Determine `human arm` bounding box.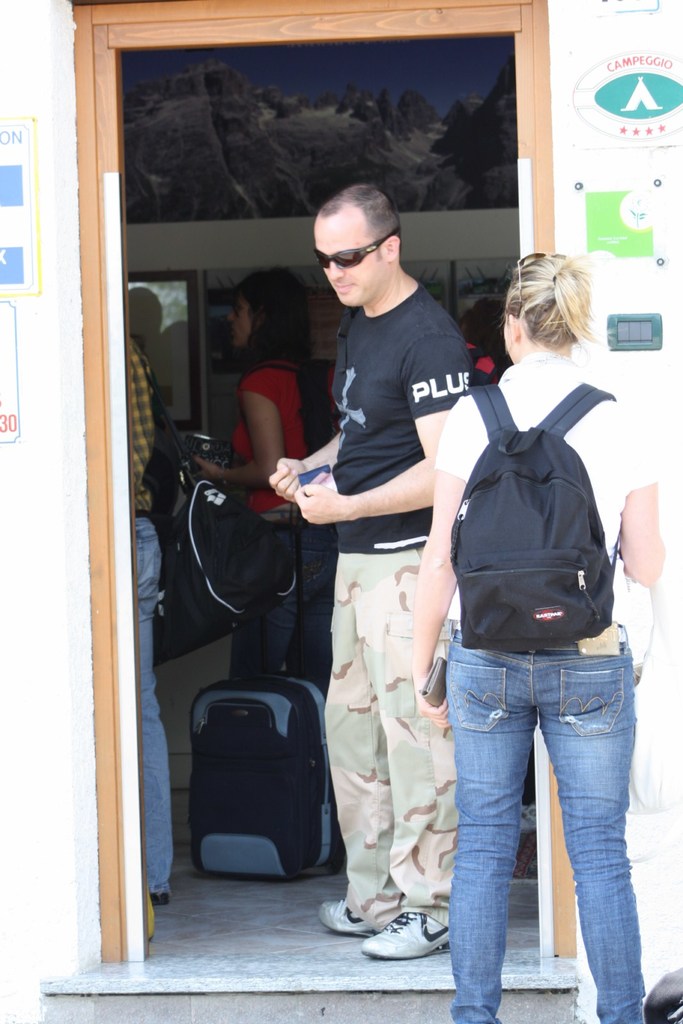
Determined: x1=293 y1=330 x2=470 y2=531.
